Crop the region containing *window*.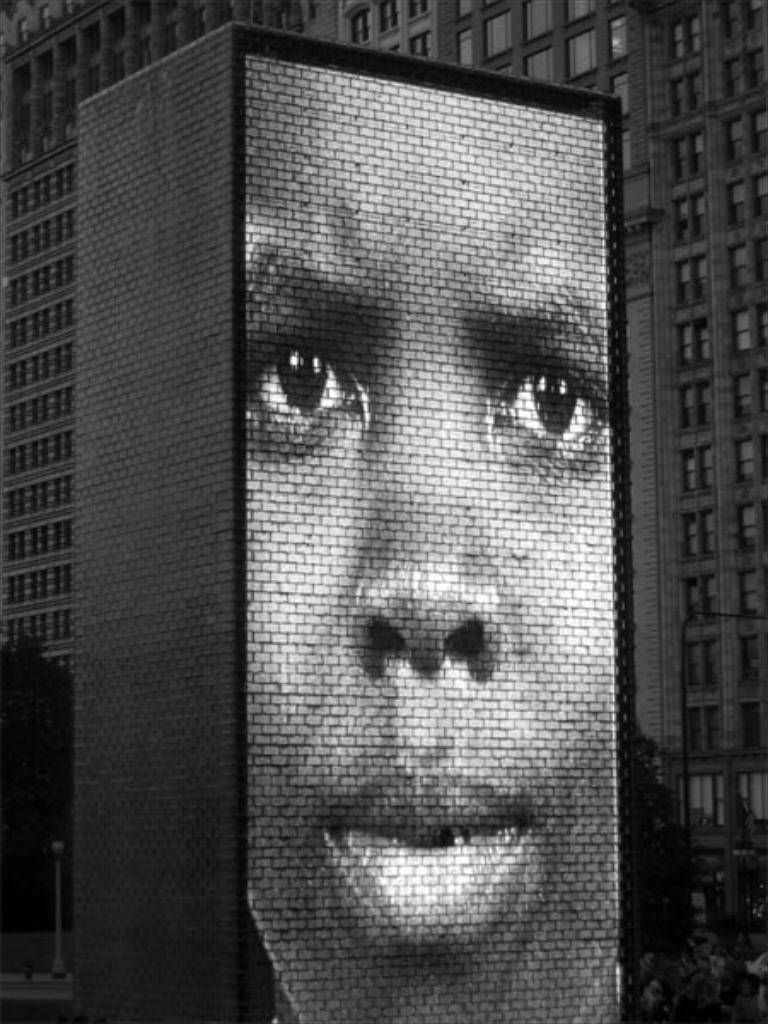
Crop region: [99, 15, 126, 56].
